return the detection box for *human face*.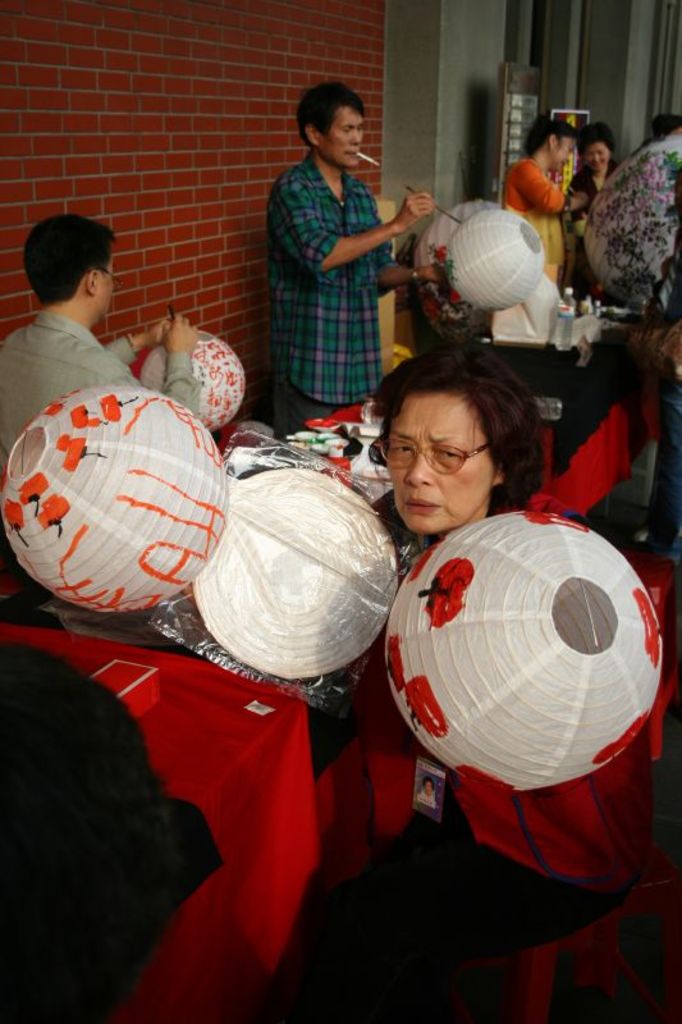
(left=386, top=398, right=494, bottom=532).
